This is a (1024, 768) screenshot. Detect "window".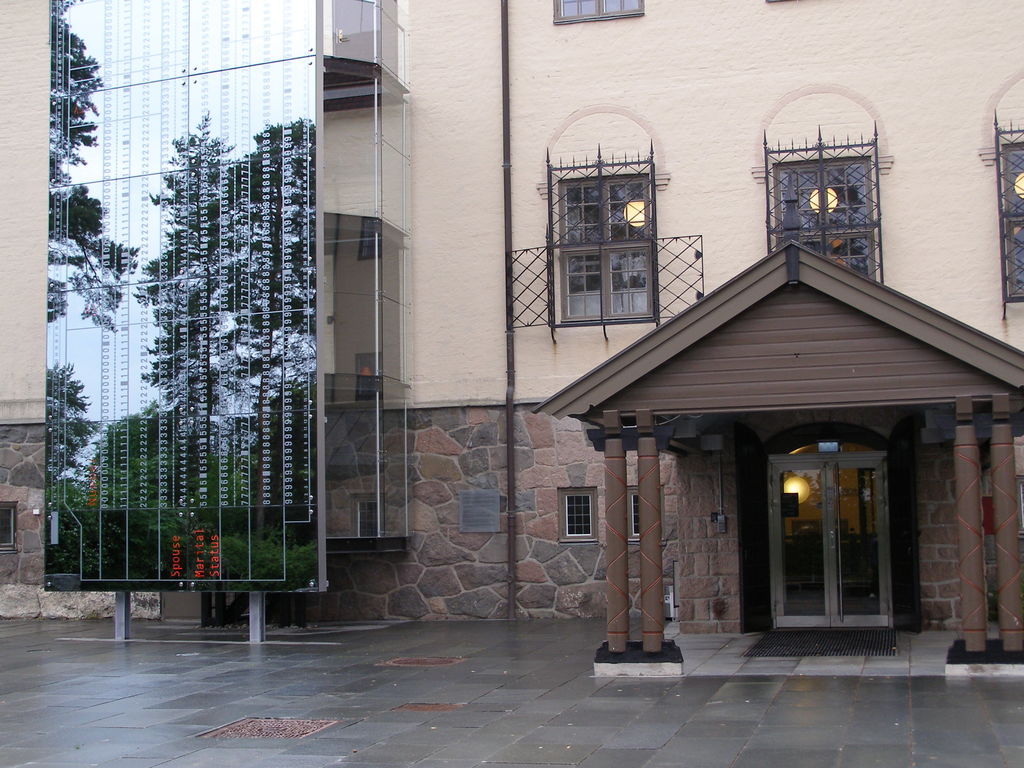
<box>772,134,886,278</box>.
